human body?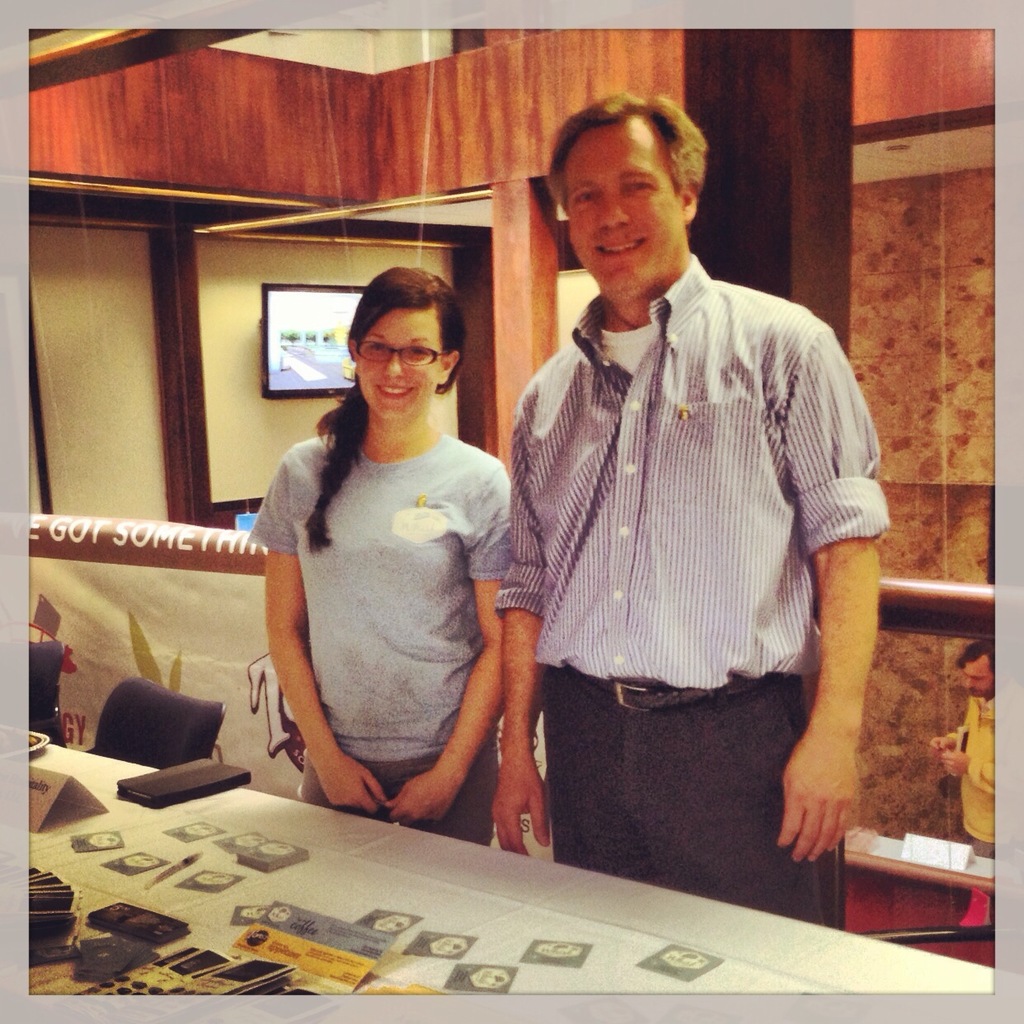
249 289 552 884
